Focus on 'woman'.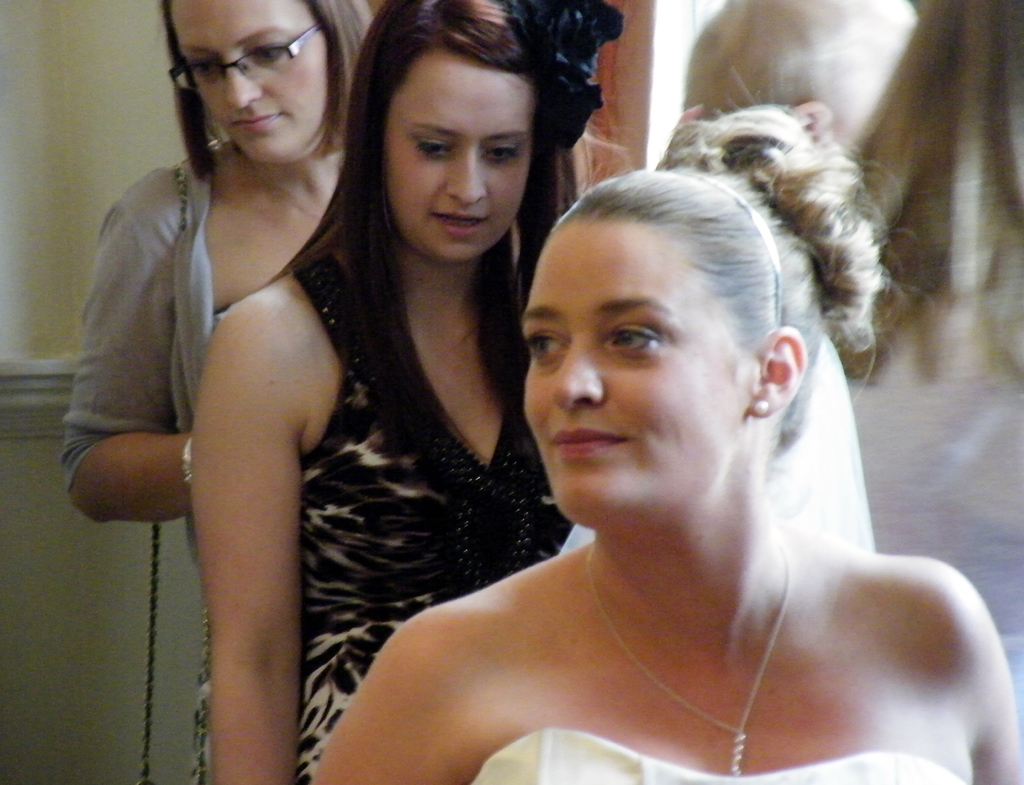
Focused at detection(58, 0, 379, 784).
